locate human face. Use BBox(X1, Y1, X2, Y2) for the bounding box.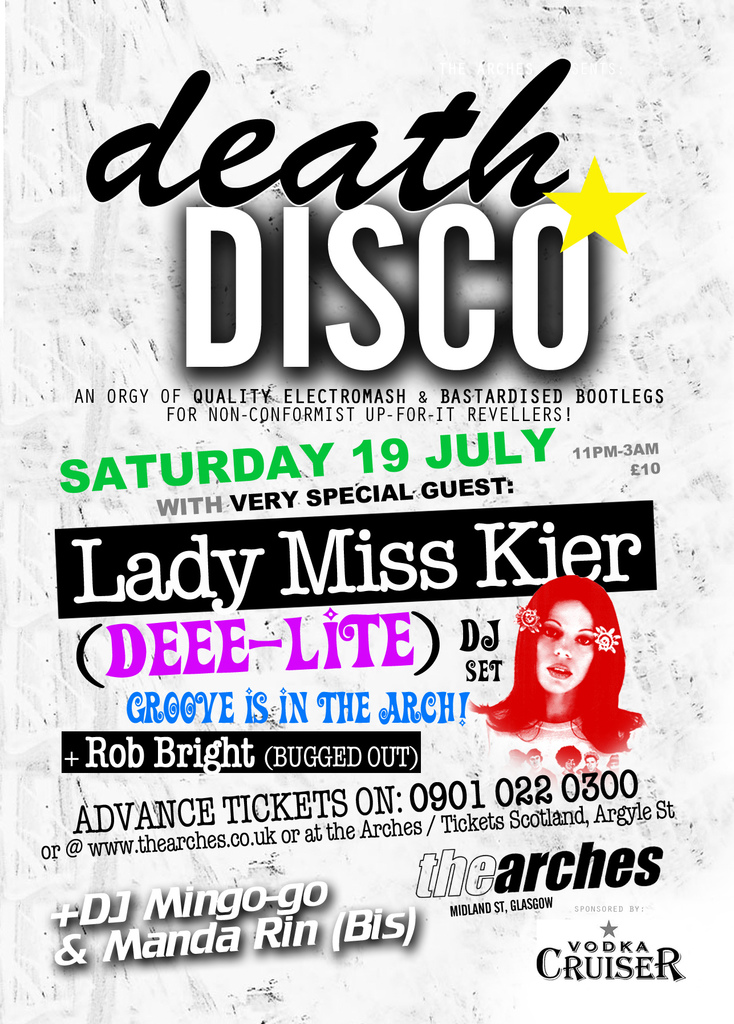
BBox(536, 596, 595, 692).
